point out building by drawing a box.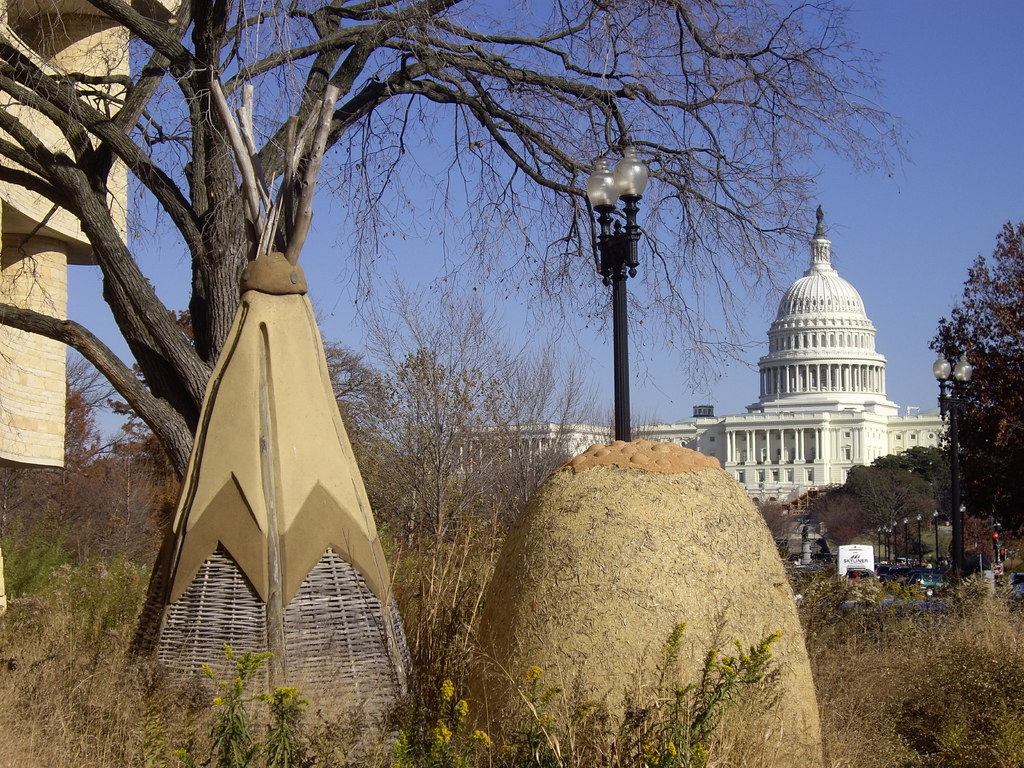
631,204,970,564.
